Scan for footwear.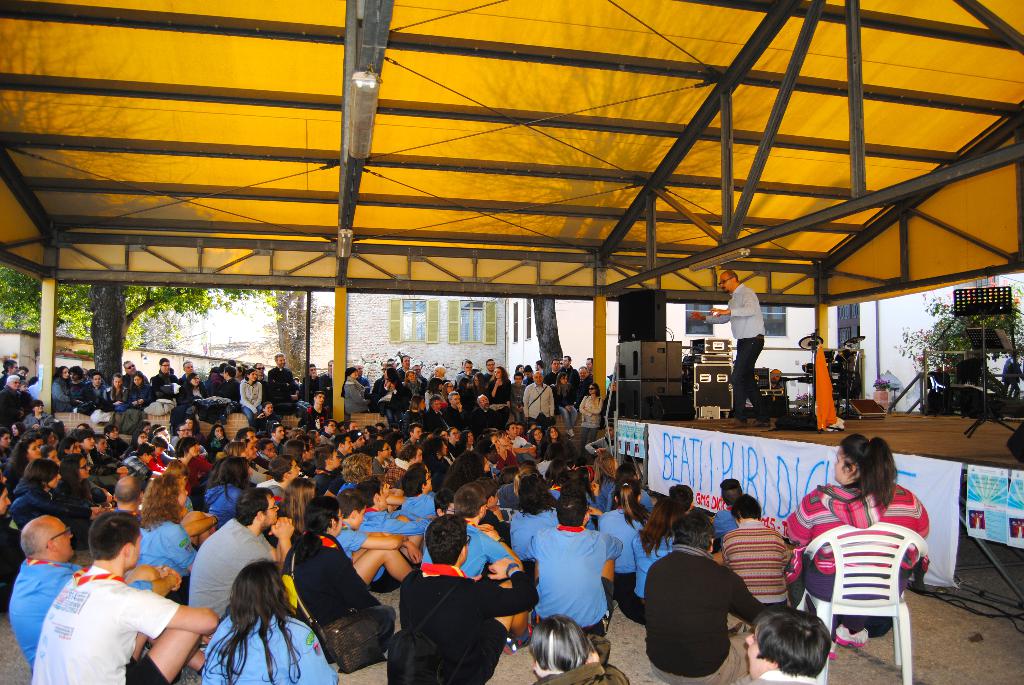
Scan result: l=835, t=626, r=868, b=649.
